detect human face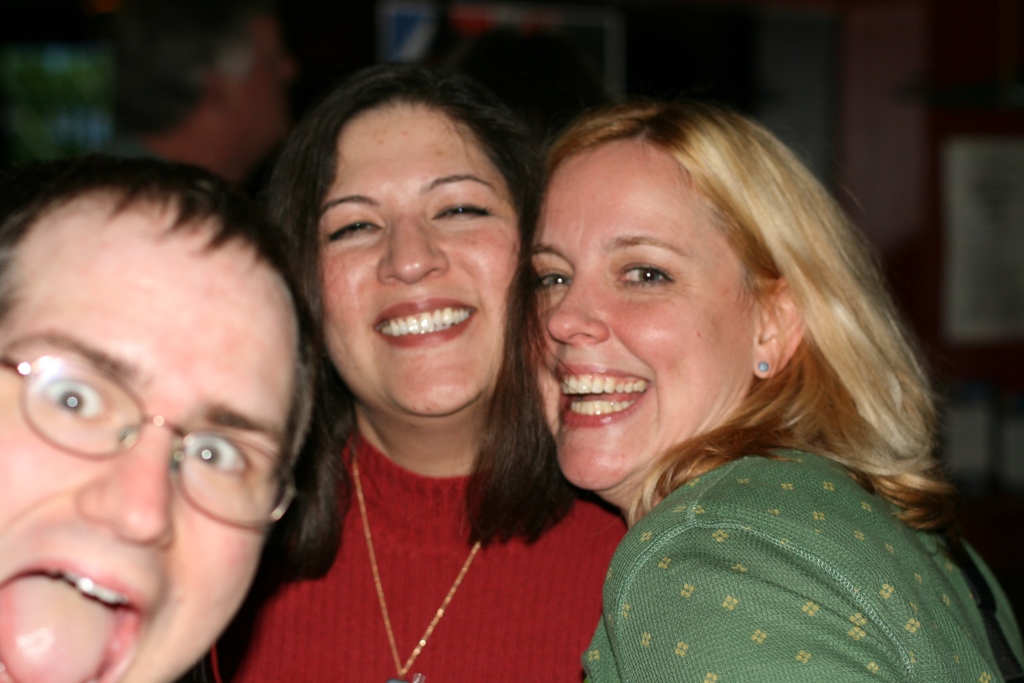
532 142 755 496
